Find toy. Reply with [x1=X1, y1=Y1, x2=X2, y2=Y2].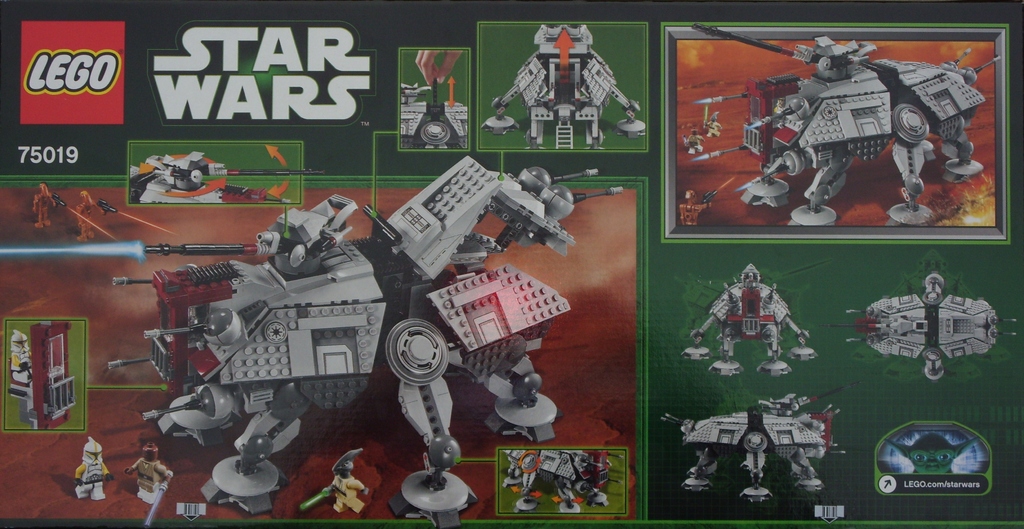
[x1=10, y1=318, x2=74, y2=432].
